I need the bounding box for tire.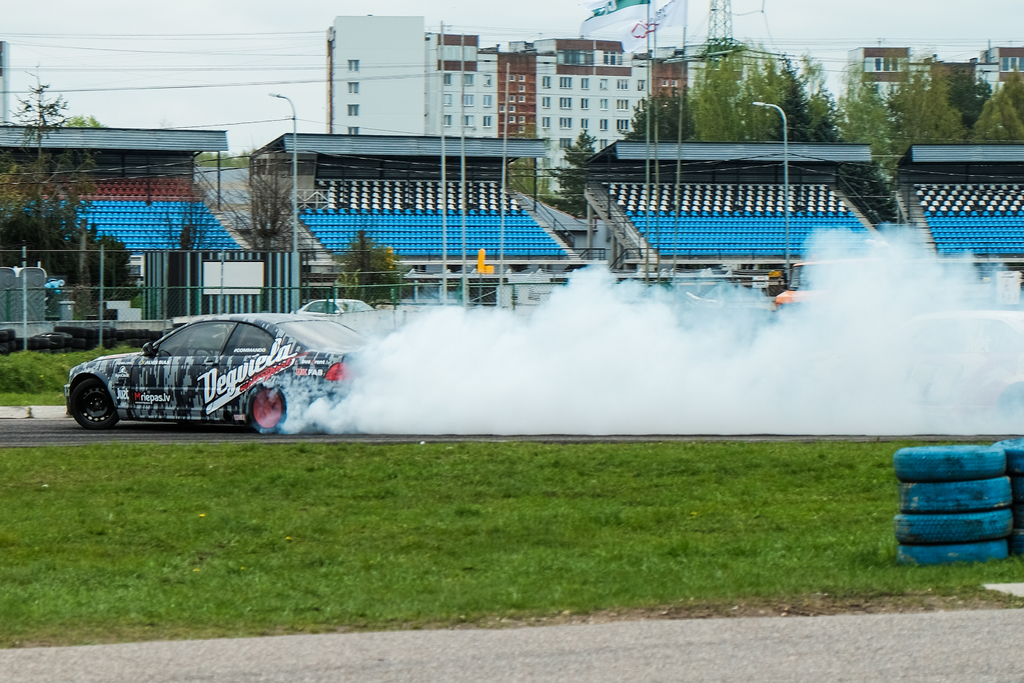
Here it is: [901, 473, 1014, 509].
